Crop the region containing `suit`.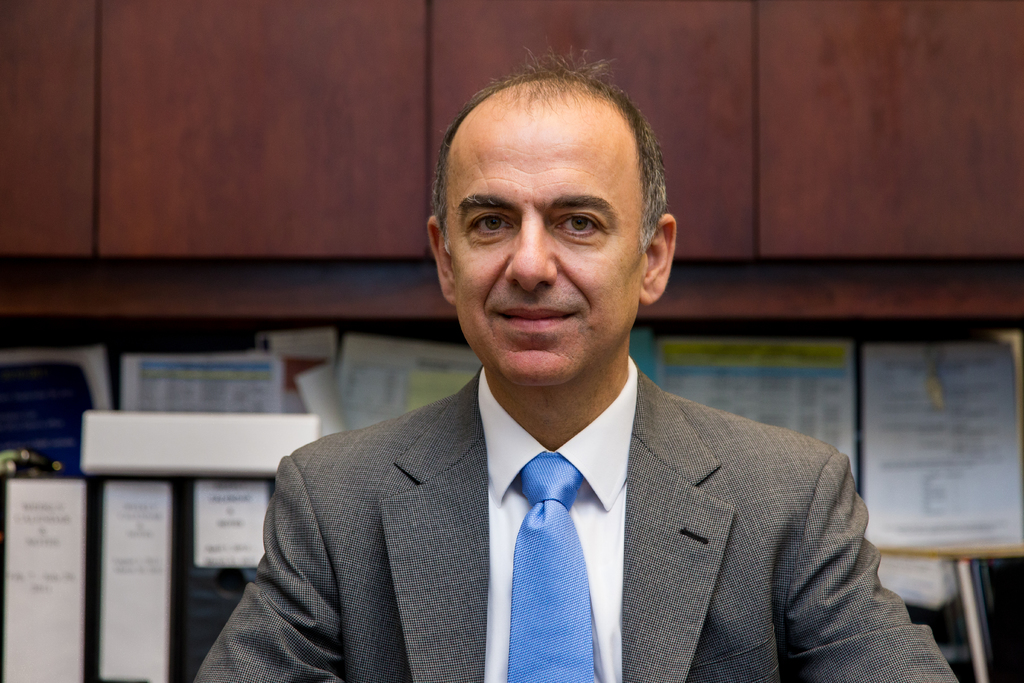
Crop region: 205/311/913/659.
